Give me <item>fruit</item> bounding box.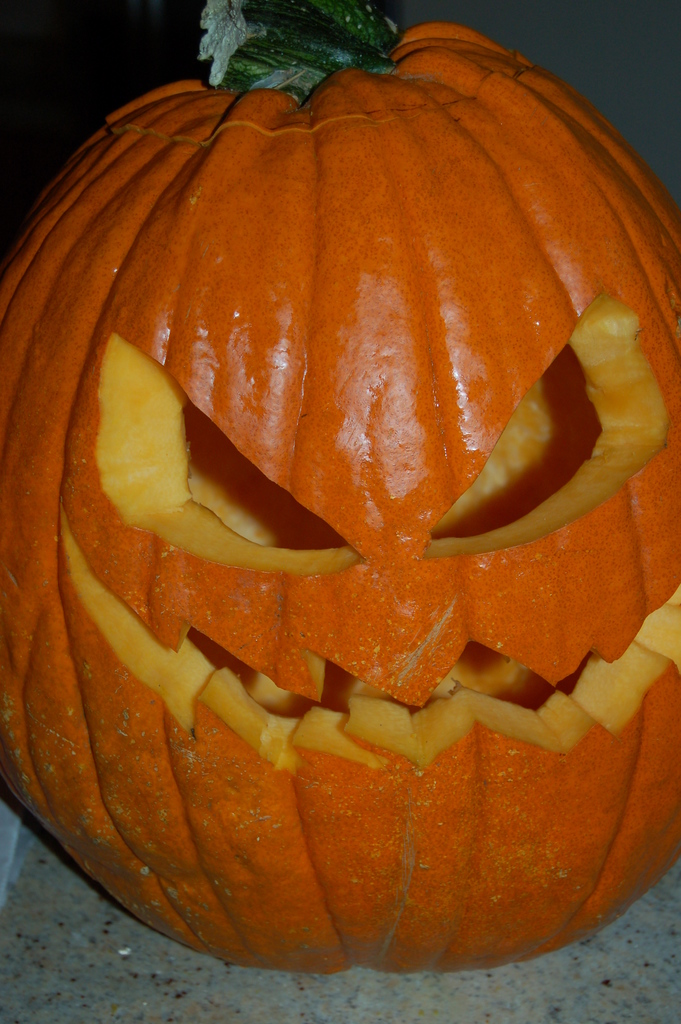
Rect(80, 328, 204, 554).
